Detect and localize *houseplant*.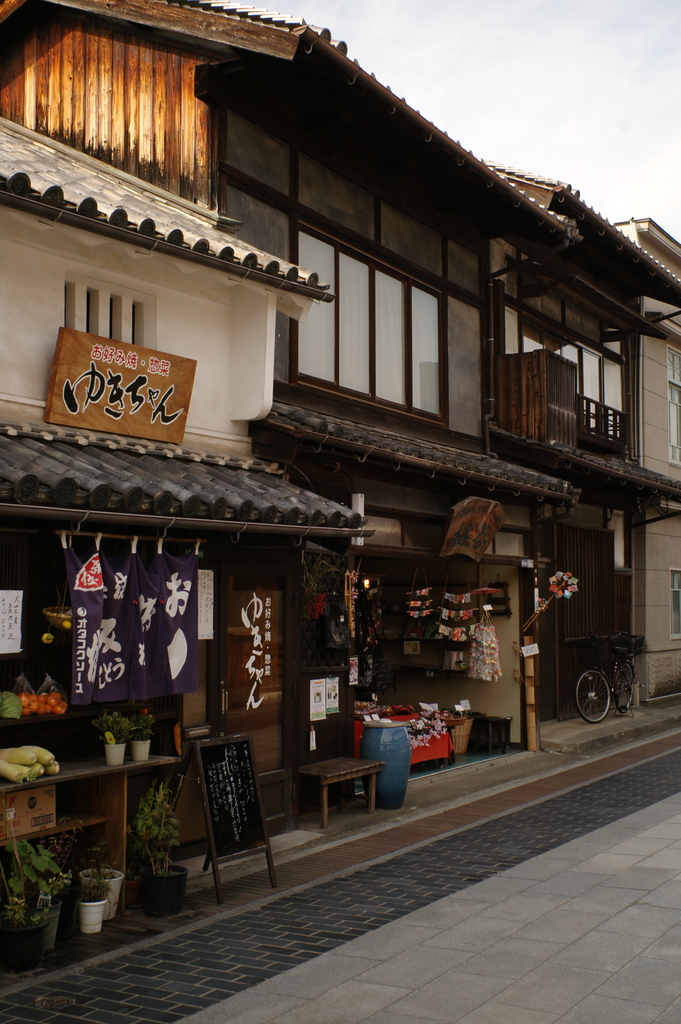
Localized at BBox(72, 877, 105, 938).
